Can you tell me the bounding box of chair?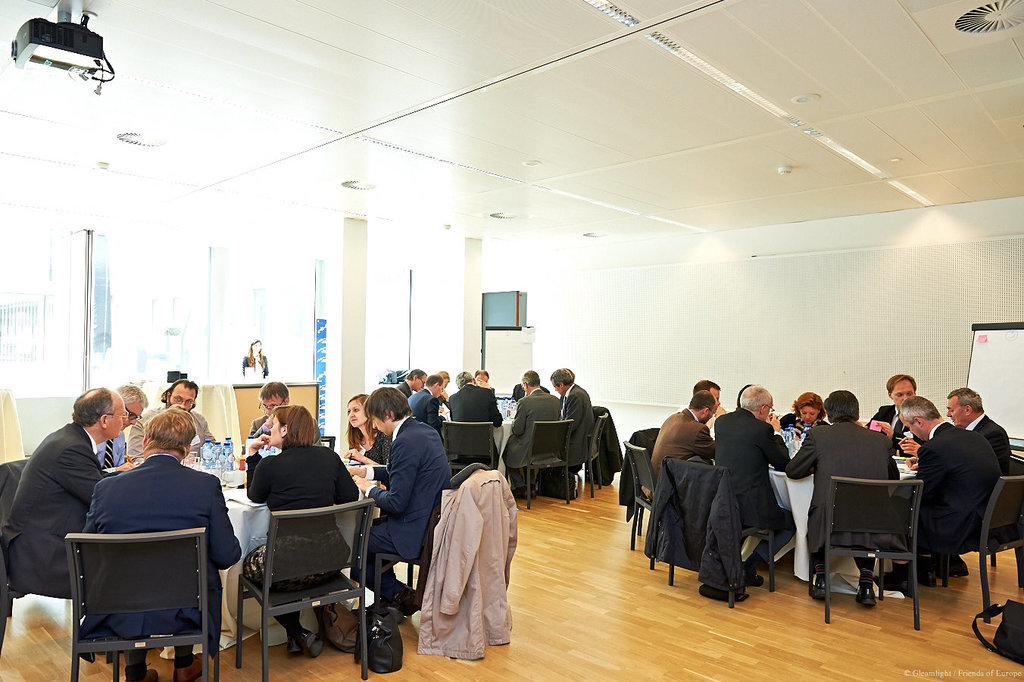
(667,455,779,610).
